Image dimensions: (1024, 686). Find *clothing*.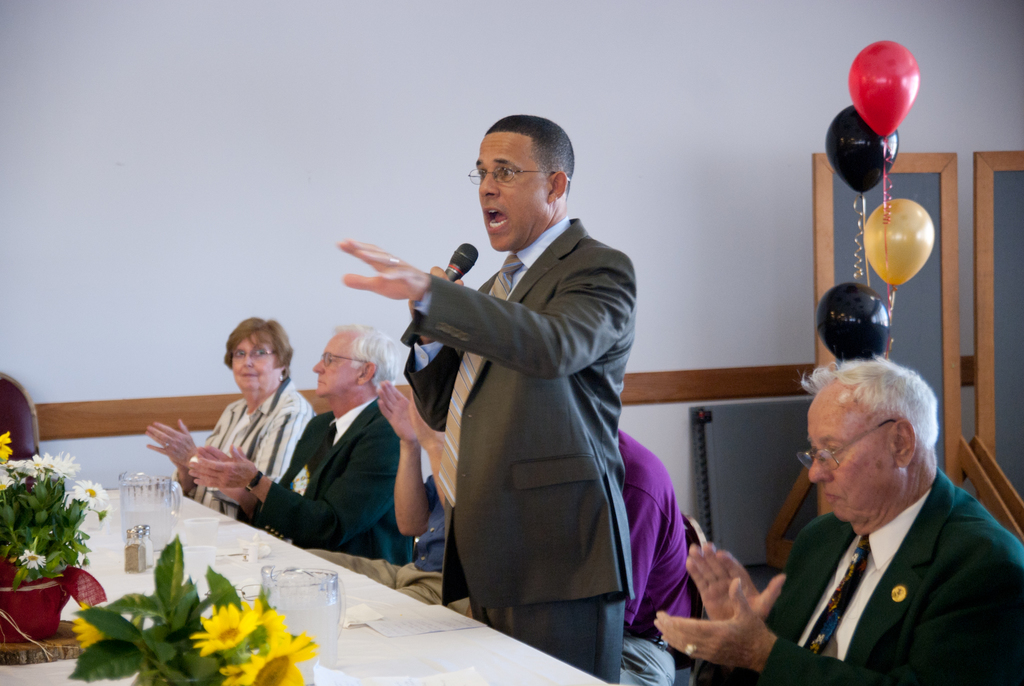
bbox=[191, 395, 319, 525].
